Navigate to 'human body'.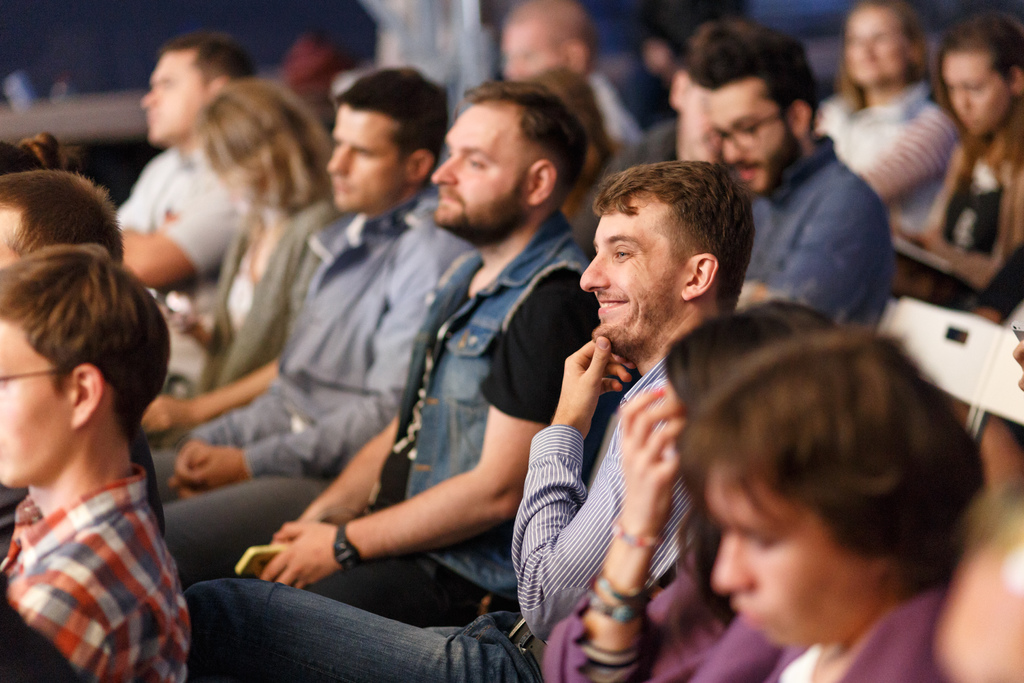
Navigation target: select_region(540, 297, 840, 682).
